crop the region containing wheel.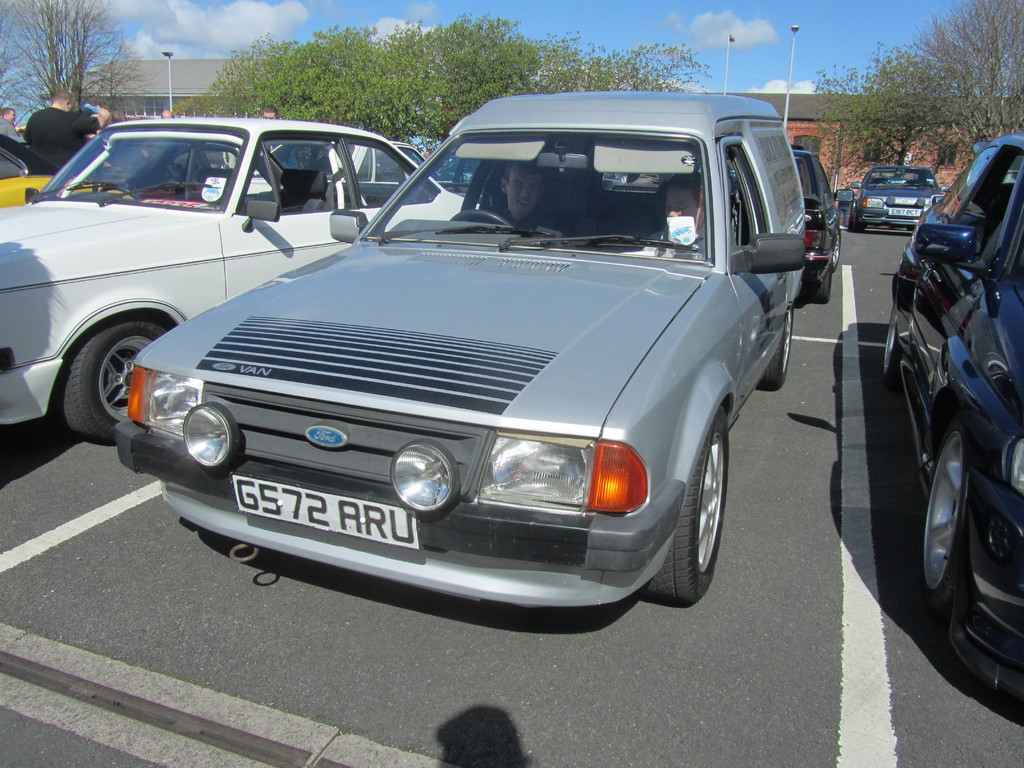
Crop region: (x1=833, y1=227, x2=841, y2=272).
